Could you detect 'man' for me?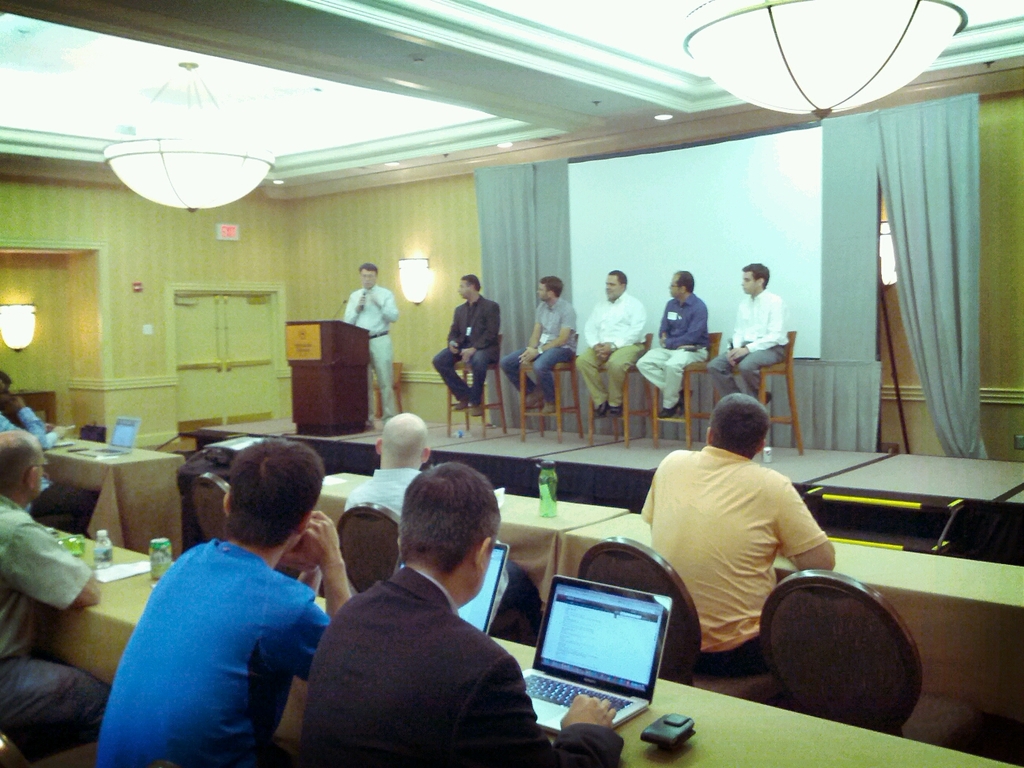
Detection result: Rect(578, 268, 645, 421).
